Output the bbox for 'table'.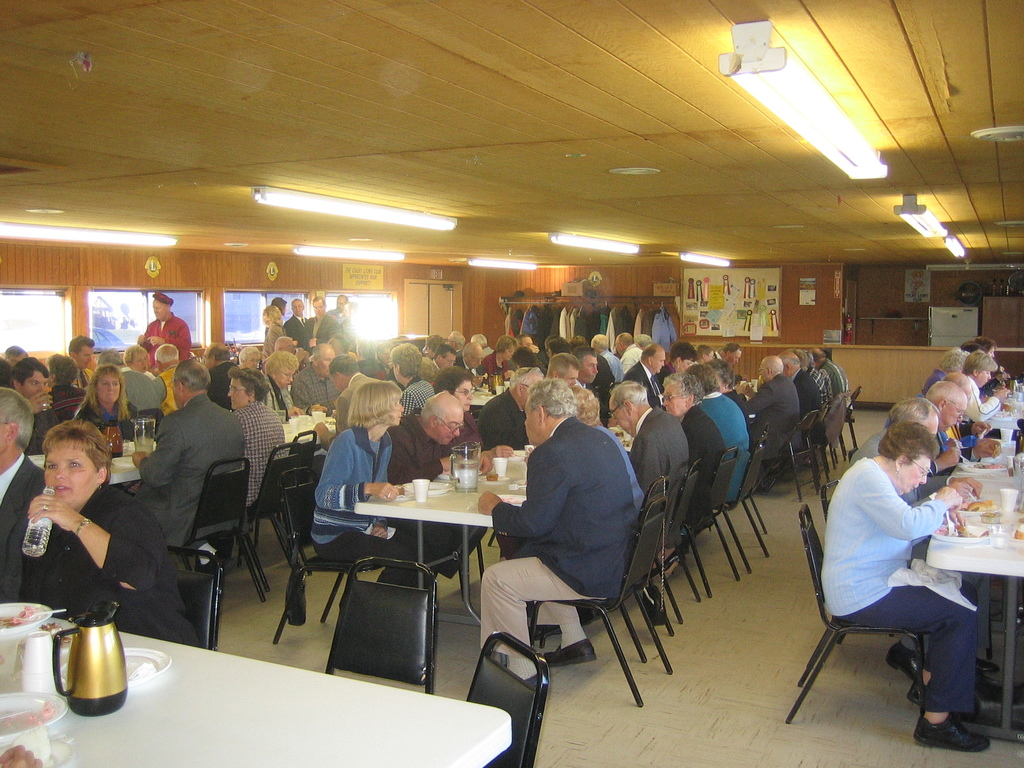
{"left": 355, "top": 381, "right": 758, "bottom": 625}.
